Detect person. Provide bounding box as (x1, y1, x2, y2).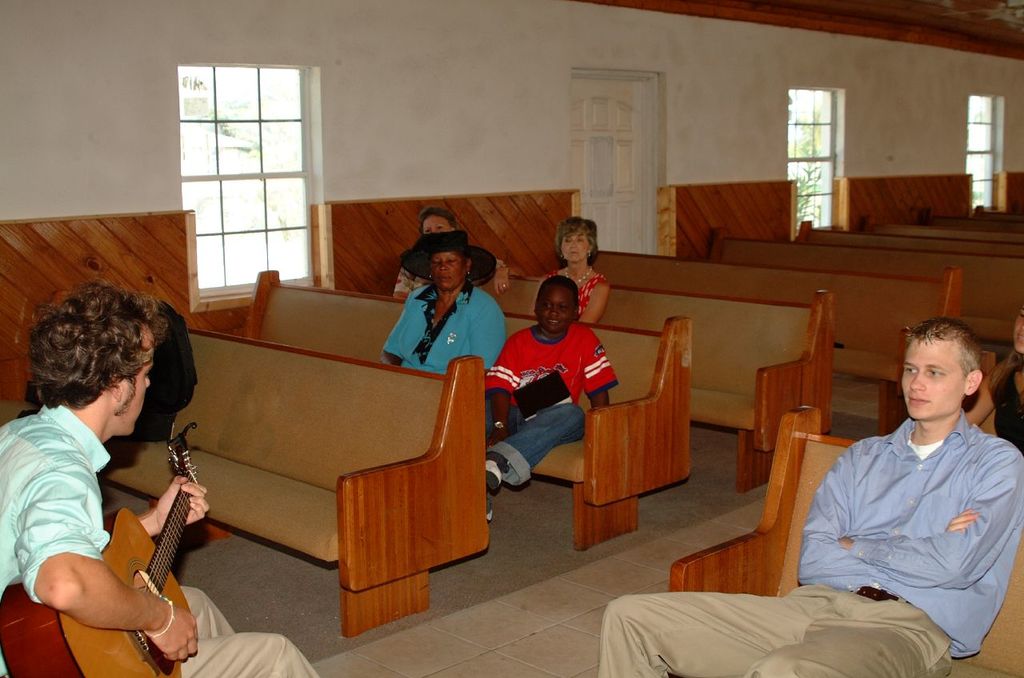
(478, 274, 621, 521).
